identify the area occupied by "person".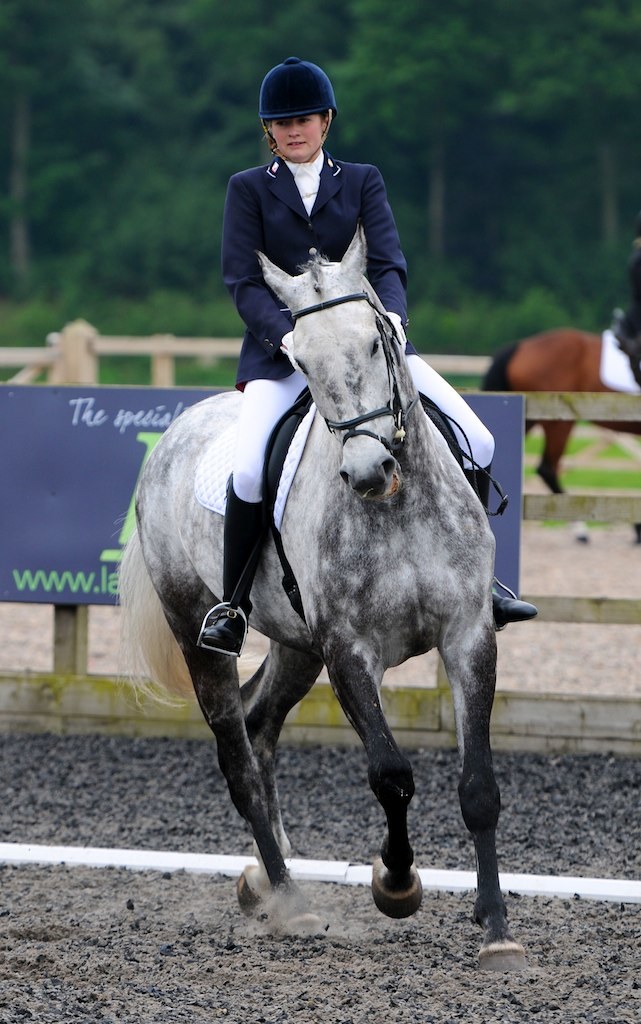
Area: l=198, t=57, r=534, b=654.
